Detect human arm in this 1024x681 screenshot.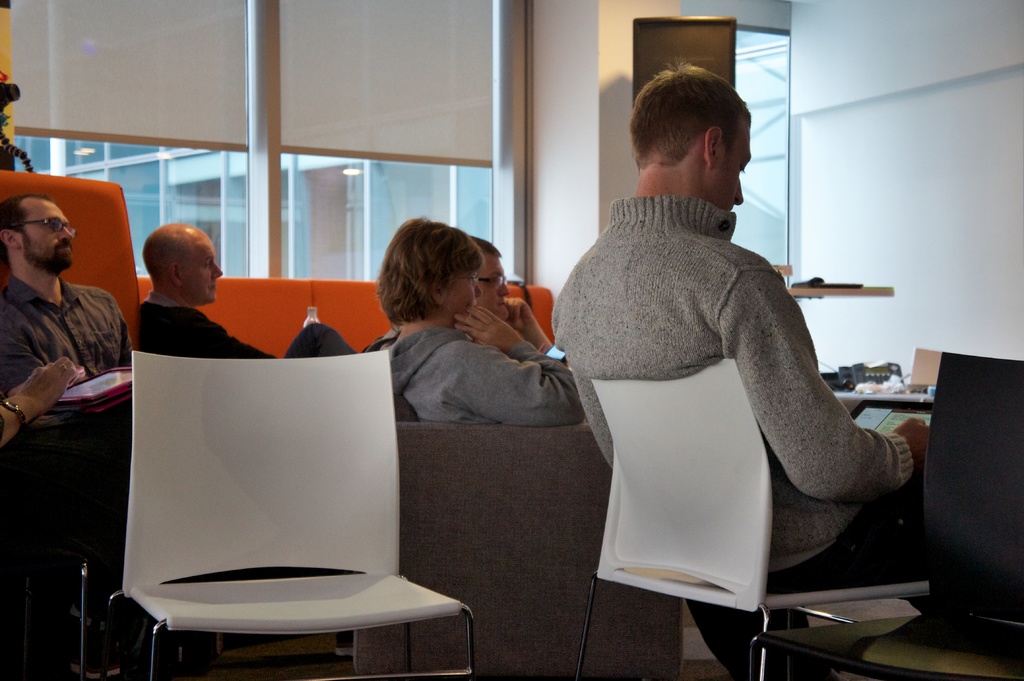
Detection: locate(0, 300, 43, 396).
